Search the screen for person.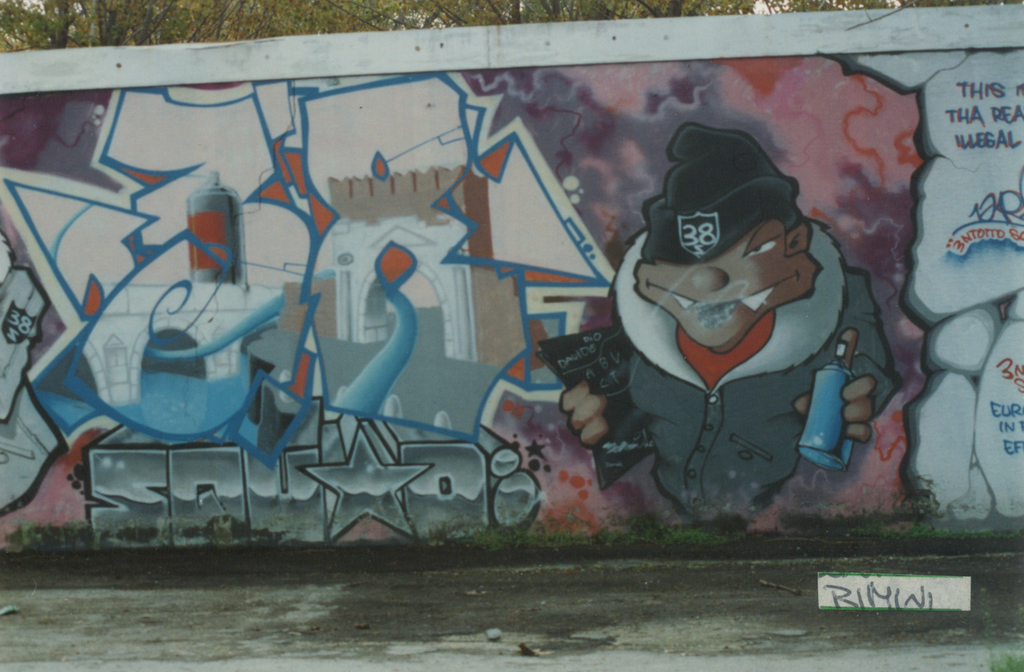
Found at 602/108/890/539.
